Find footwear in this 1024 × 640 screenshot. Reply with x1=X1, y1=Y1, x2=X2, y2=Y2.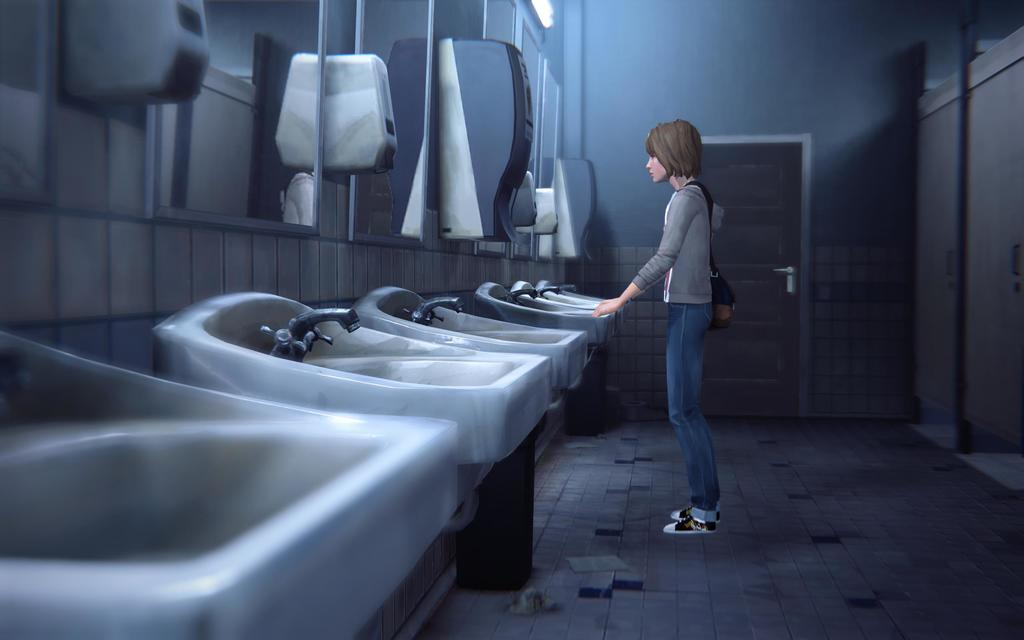
x1=669, y1=505, x2=721, y2=522.
